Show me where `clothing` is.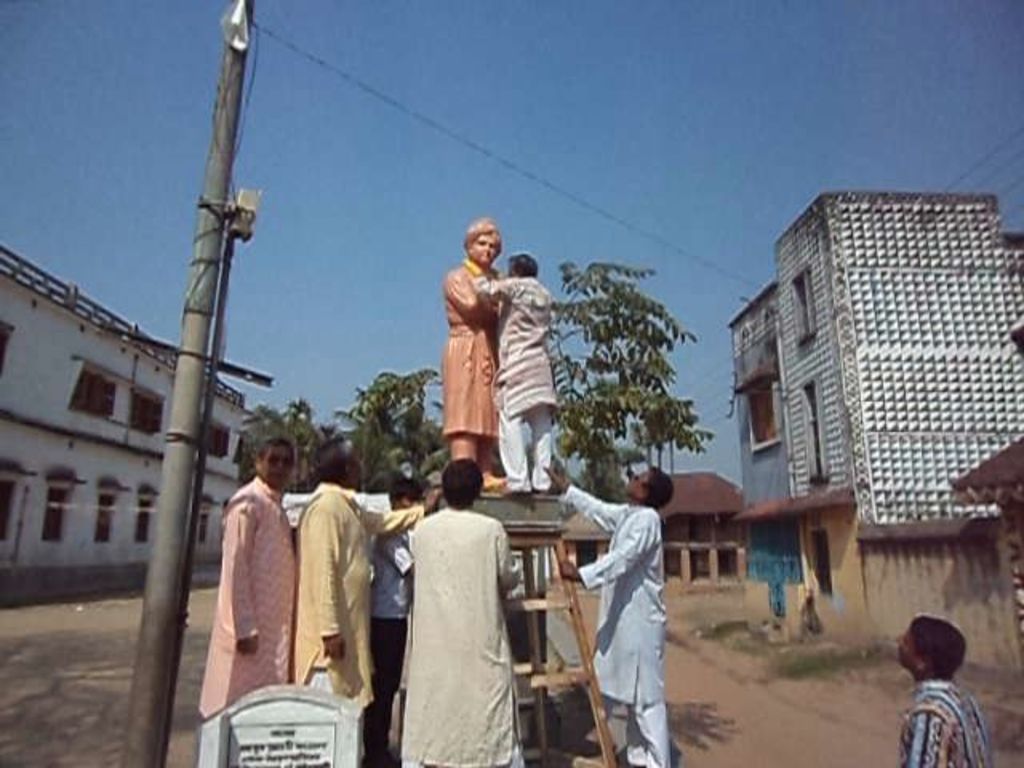
`clothing` is at x1=472, y1=272, x2=560, y2=410.
